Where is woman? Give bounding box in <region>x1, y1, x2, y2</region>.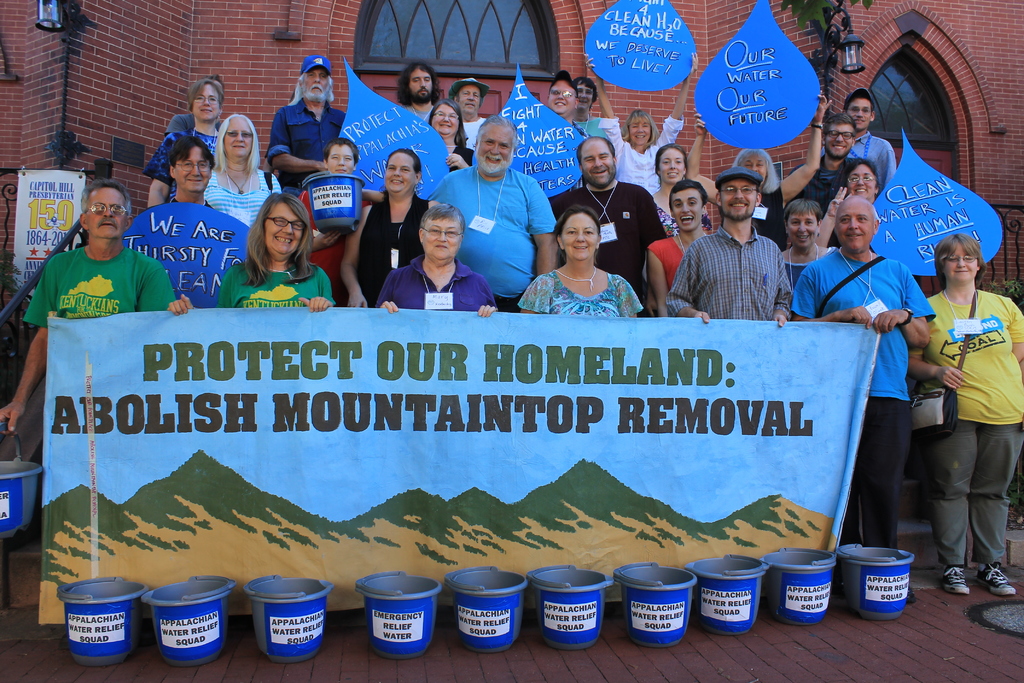
<region>143, 74, 229, 210</region>.
